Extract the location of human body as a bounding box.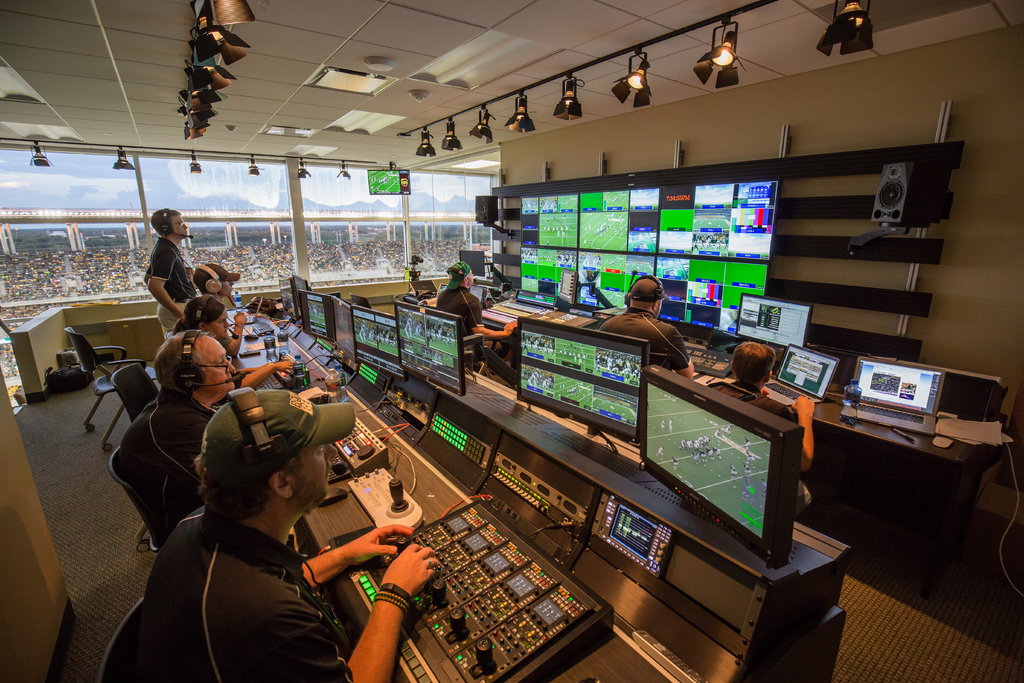
436/286/525/377.
